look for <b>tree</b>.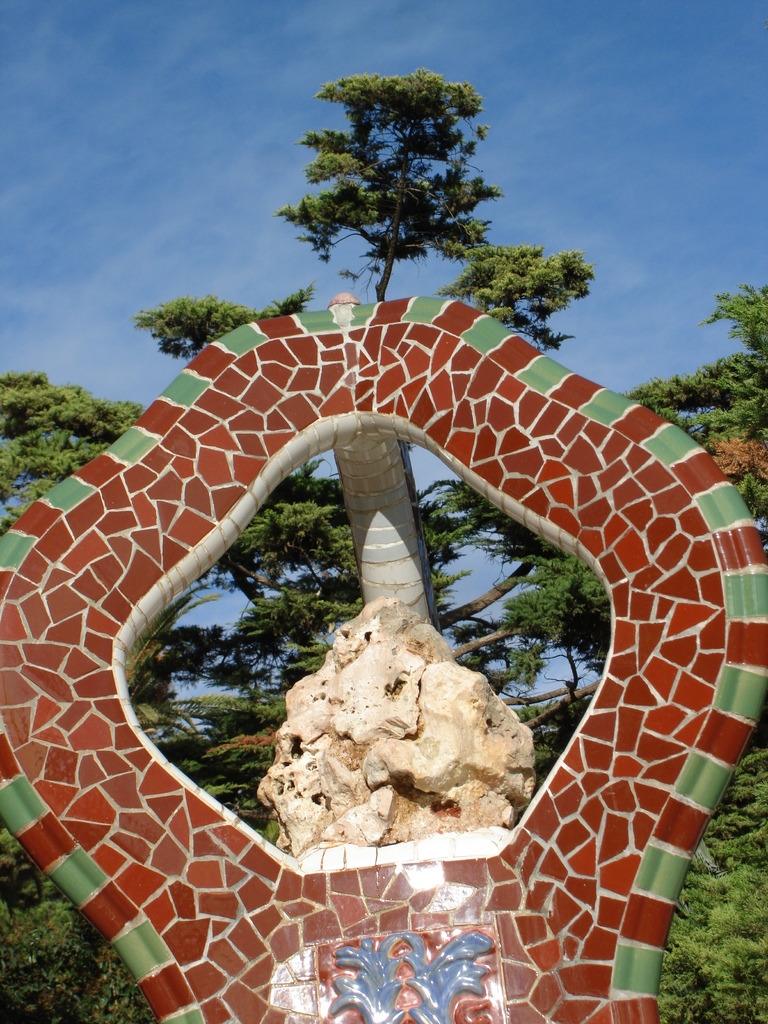
Found: <box>668,762,767,1023</box>.
